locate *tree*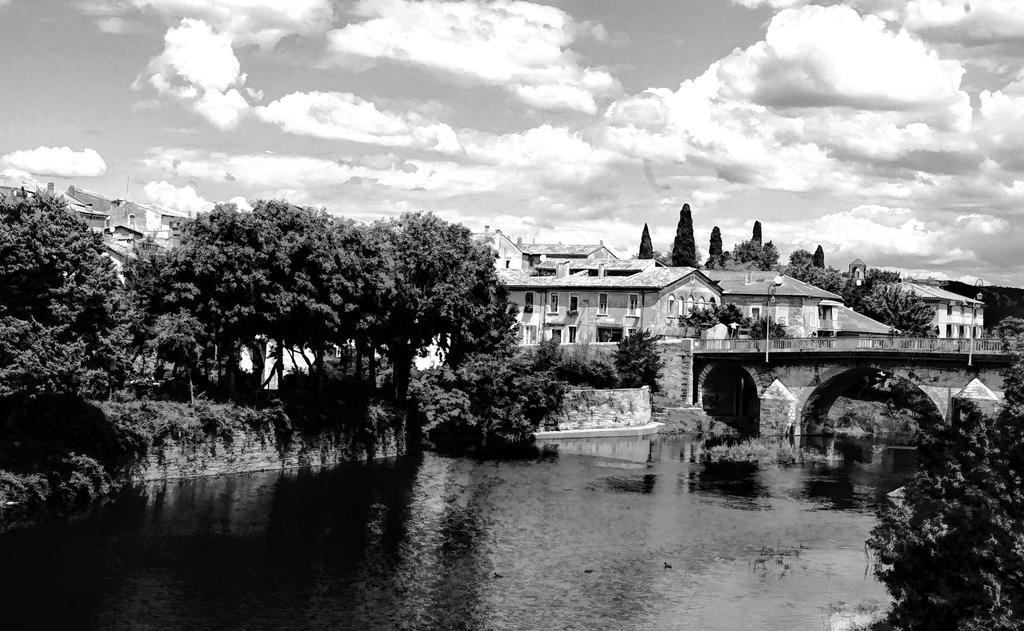
0/184/138/405
